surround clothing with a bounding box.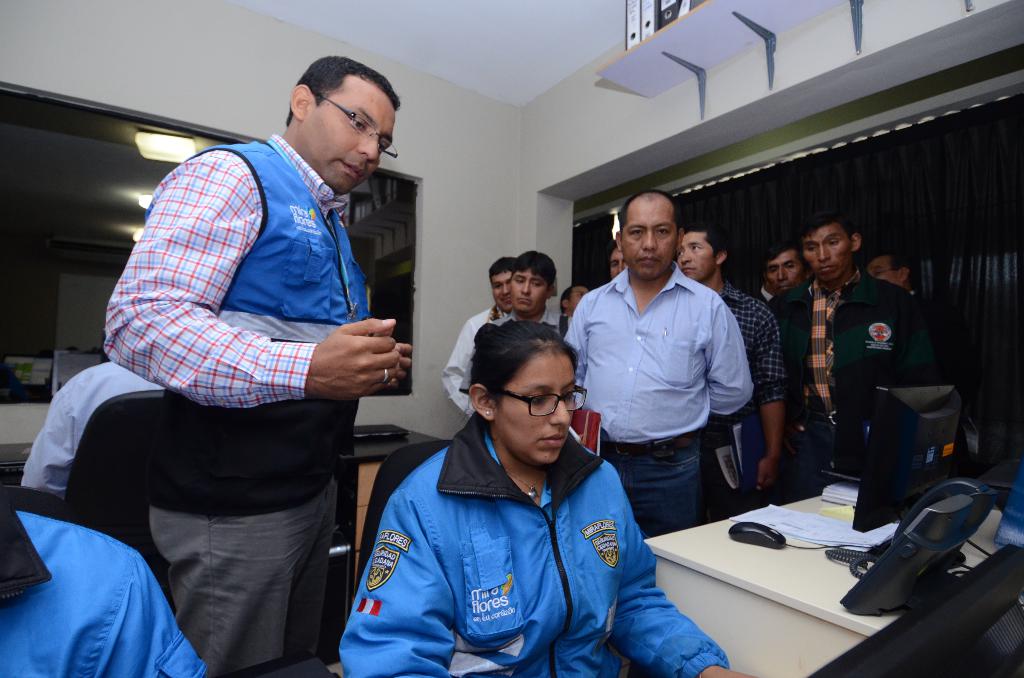
box(95, 74, 403, 647).
